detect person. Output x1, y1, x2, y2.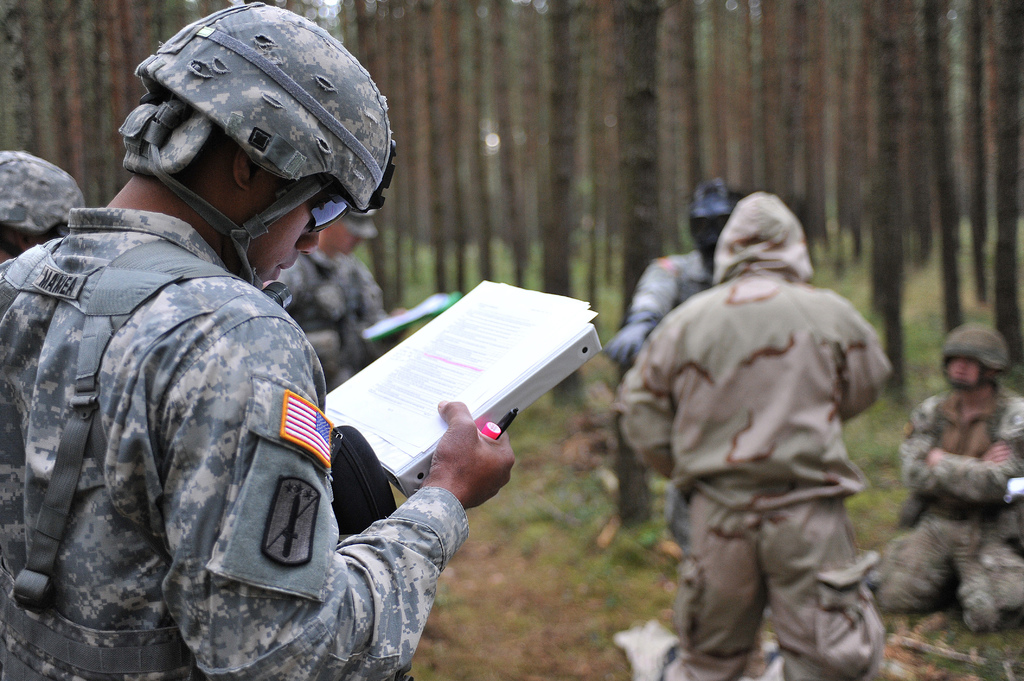
612, 189, 891, 680.
